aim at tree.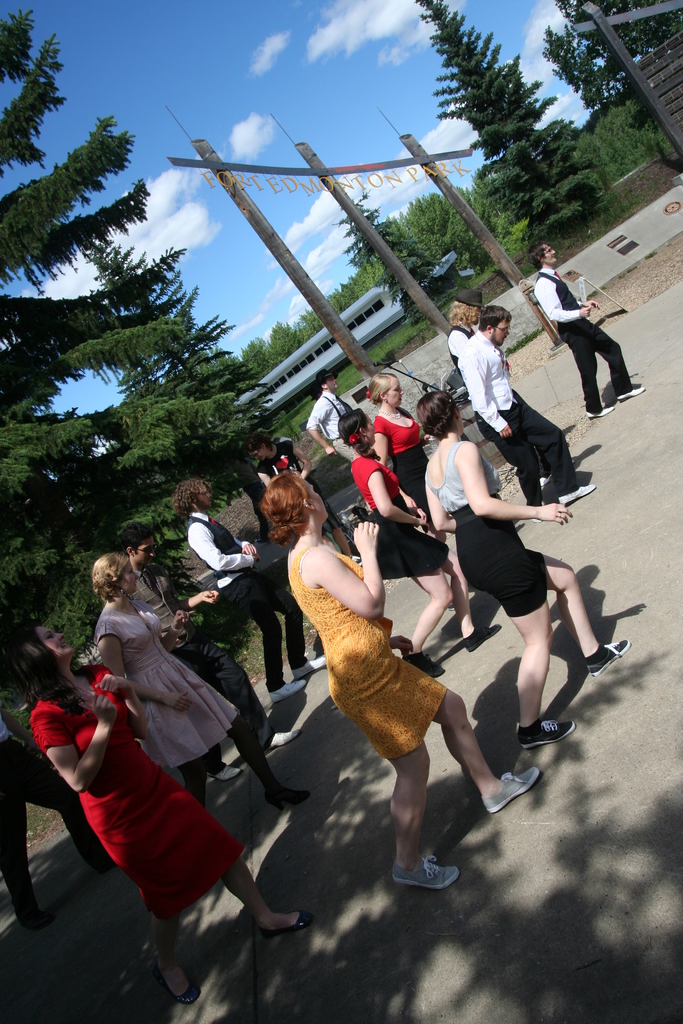
Aimed at [409, 24, 625, 262].
